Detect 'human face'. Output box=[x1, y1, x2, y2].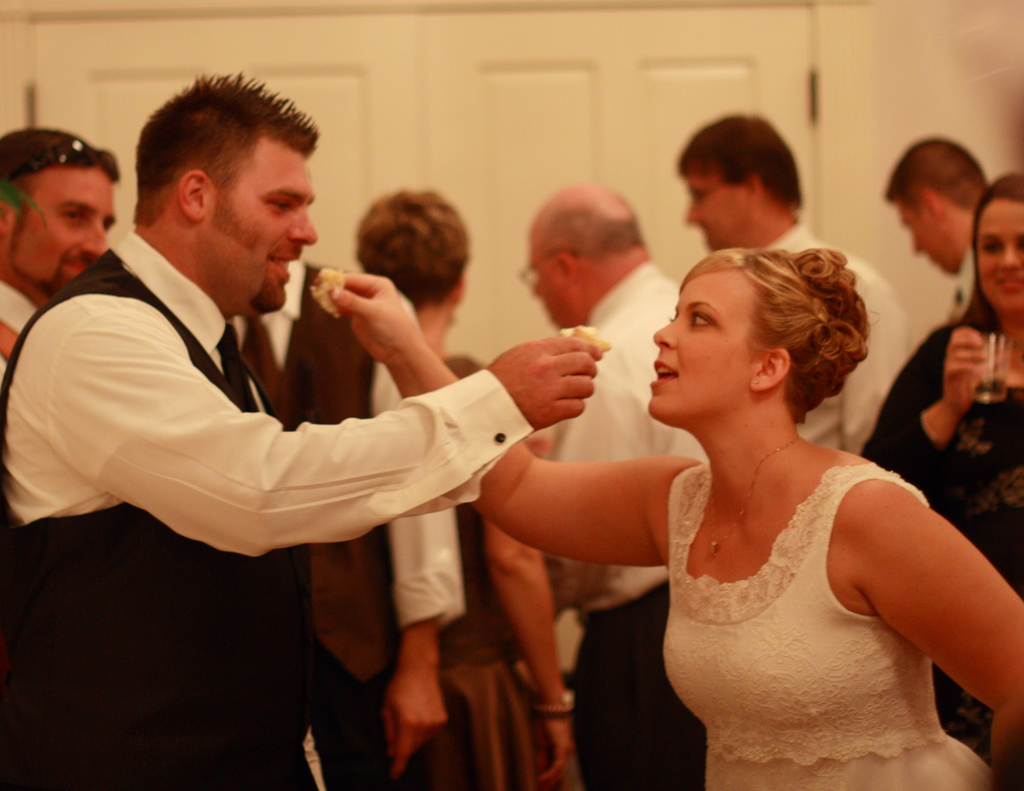
box=[979, 200, 1023, 320].
